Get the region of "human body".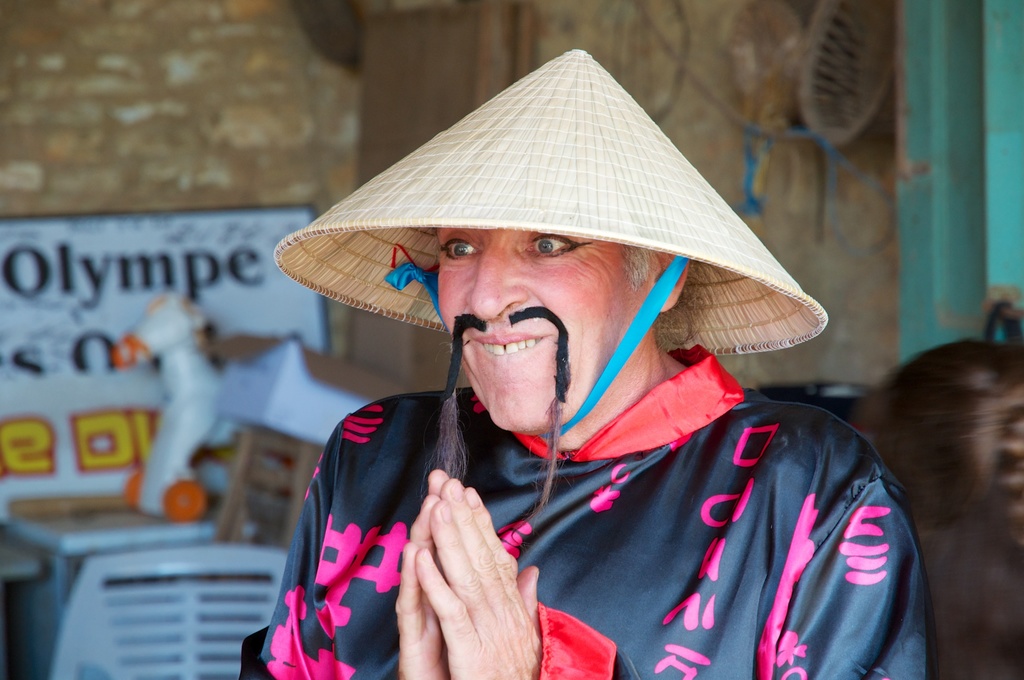
crop(262, 229, 938, 679).
